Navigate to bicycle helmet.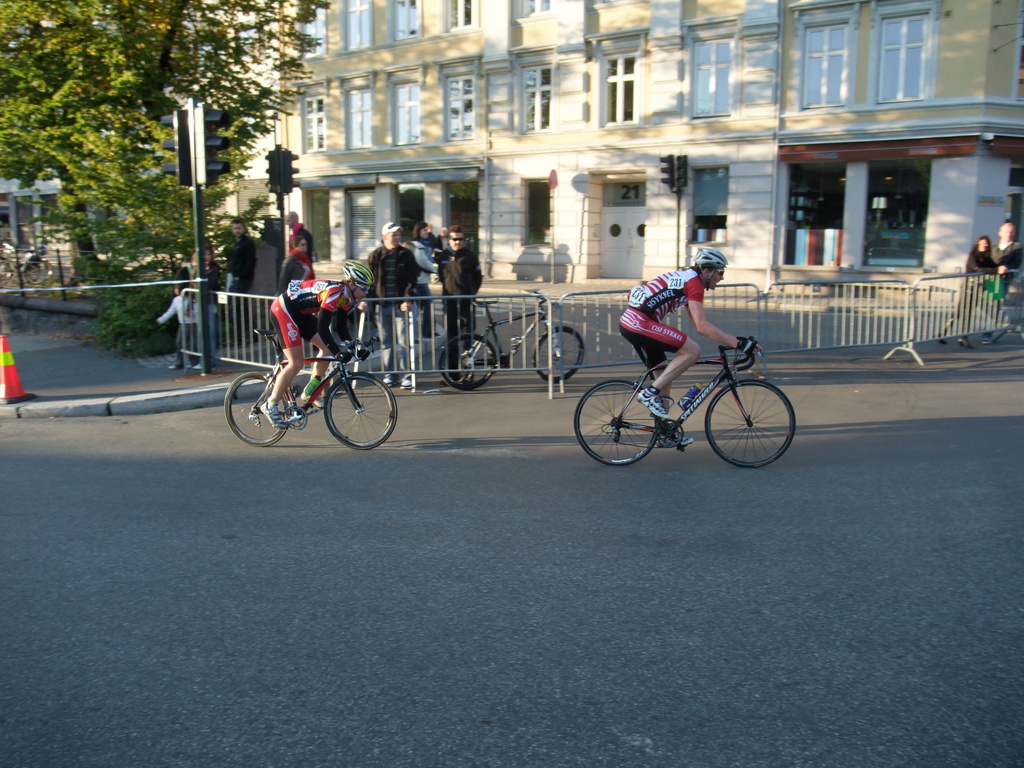
Navigation target: region(341, 262, 374, 298).
